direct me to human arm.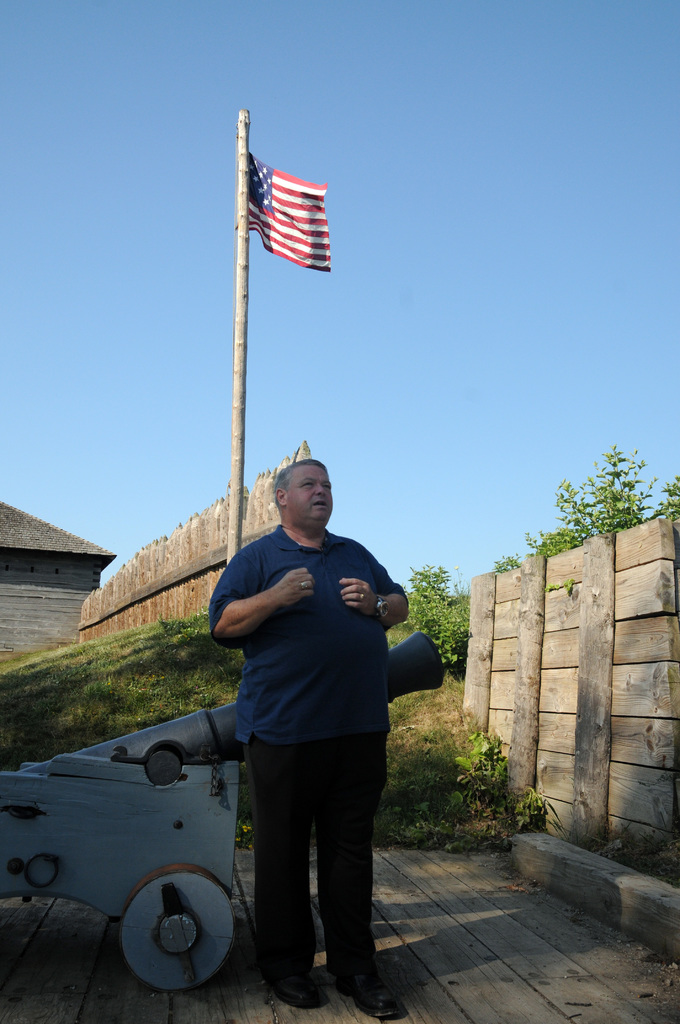
Direction: x1=337, y1=541, x2=419, y2=633.
